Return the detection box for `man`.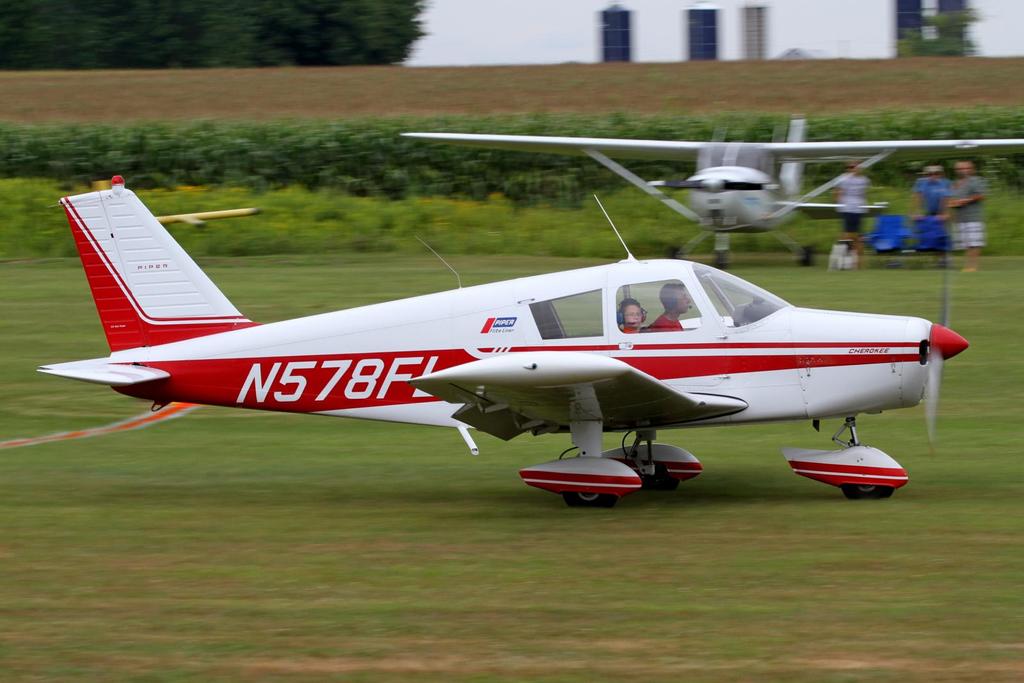
(left=650, top=285, right=691, bottom=335).
